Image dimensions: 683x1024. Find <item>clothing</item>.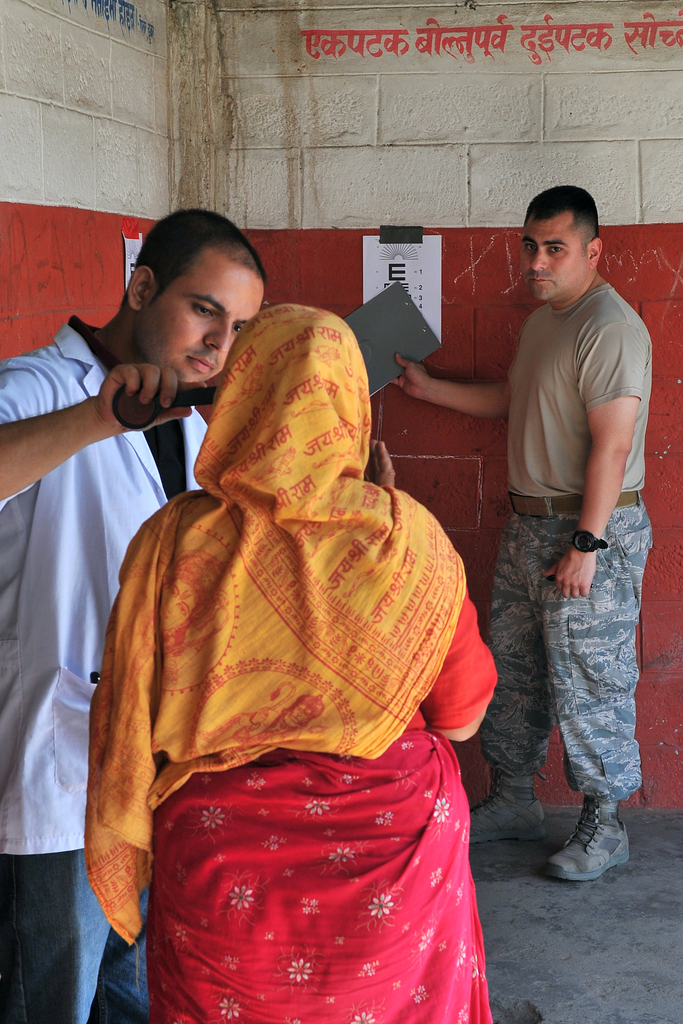
475/285/655/810.
